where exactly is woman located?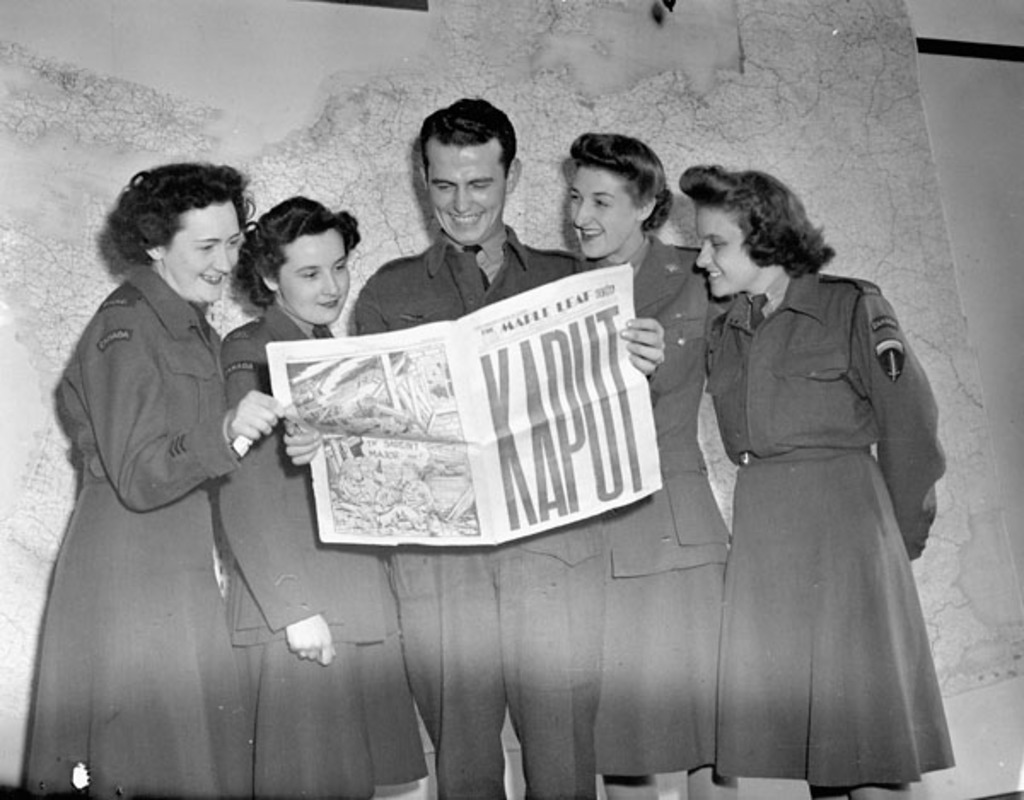
Its bounding box is pyautogui.locateOnScreen(676, 167, 944, 798).
